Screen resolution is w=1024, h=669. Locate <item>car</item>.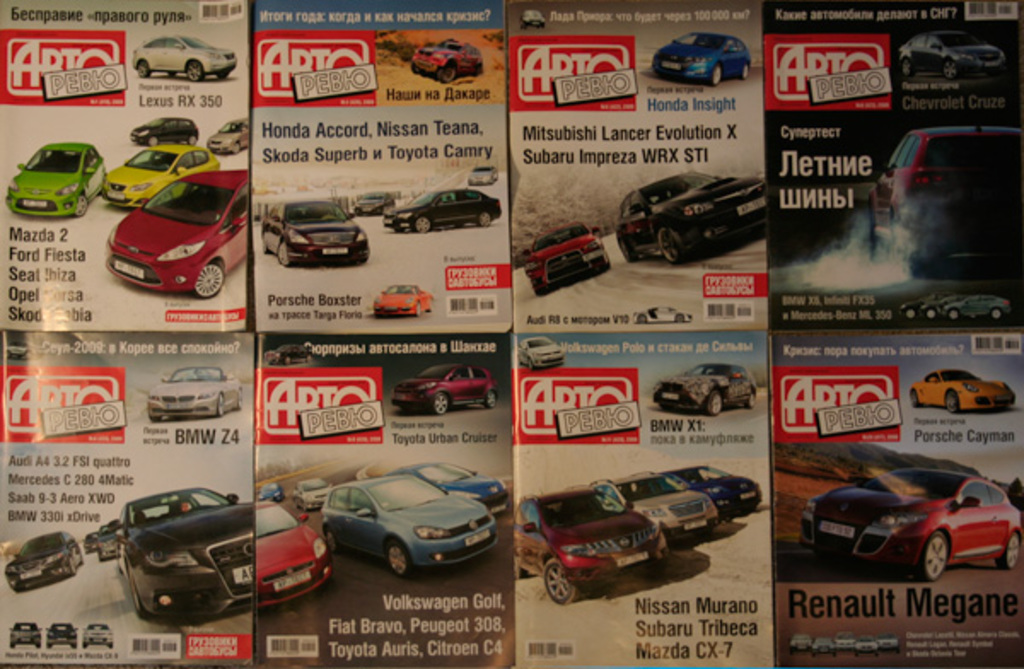
detection(116, 111, 201, 152).
